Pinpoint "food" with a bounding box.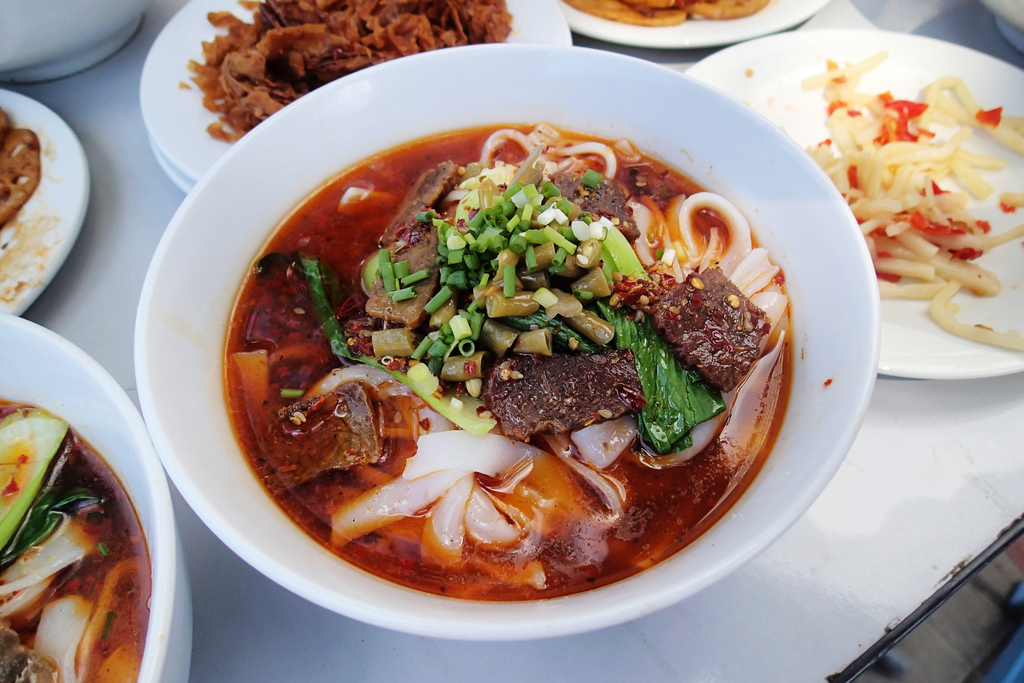
box=[0, 394, 163, 682].
